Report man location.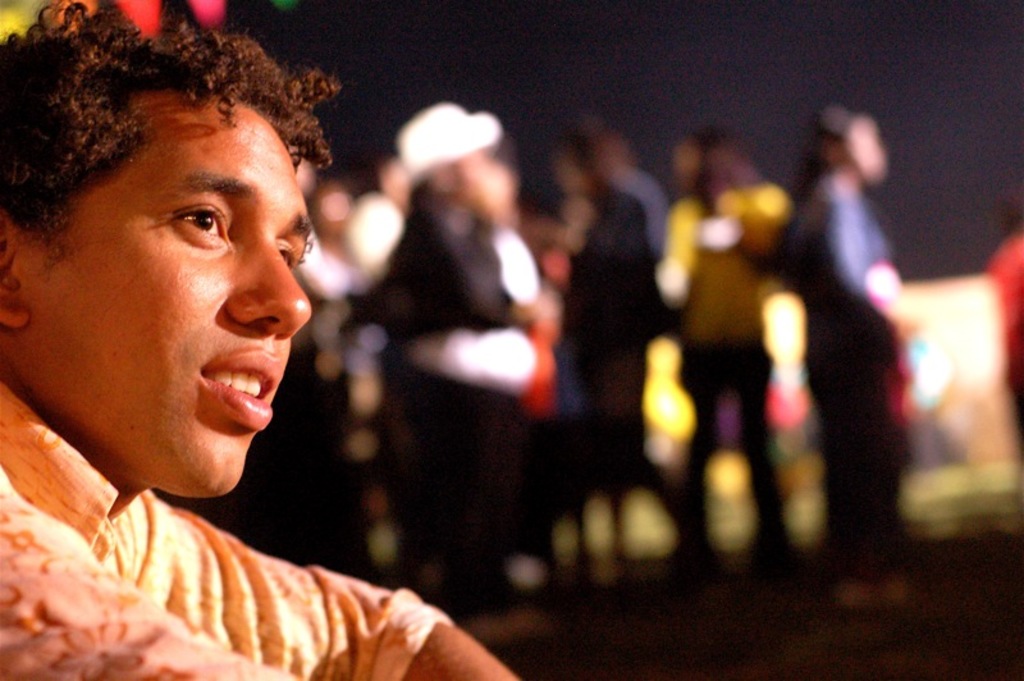
Report: Rect(0, 55, 506, 671).
